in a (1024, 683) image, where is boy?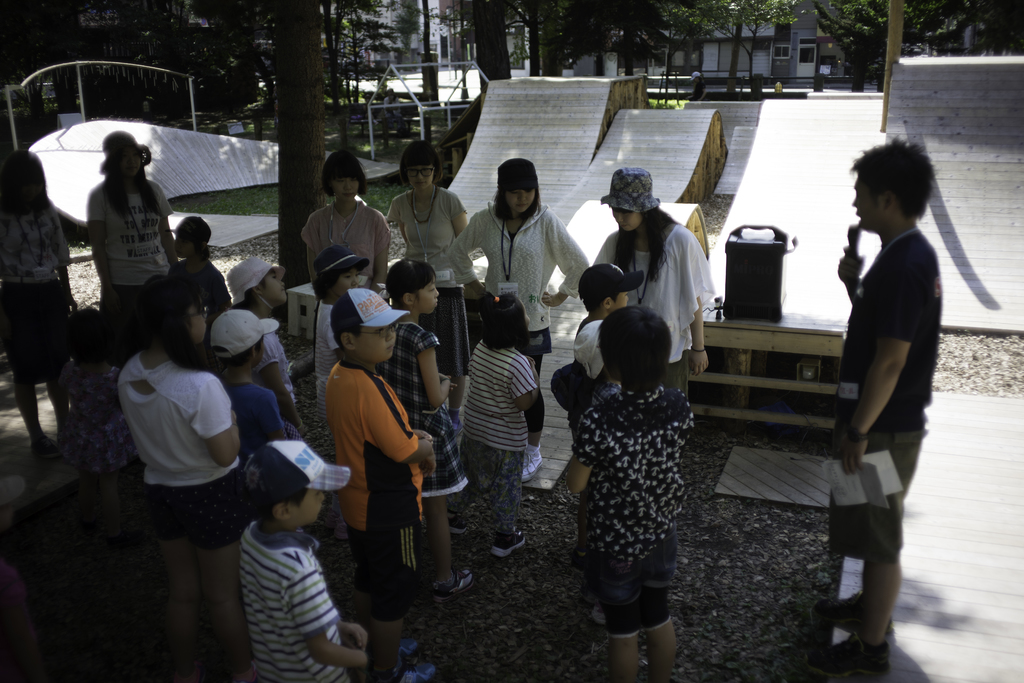
[x1=241, y1=437, x2=381, y2=682].
